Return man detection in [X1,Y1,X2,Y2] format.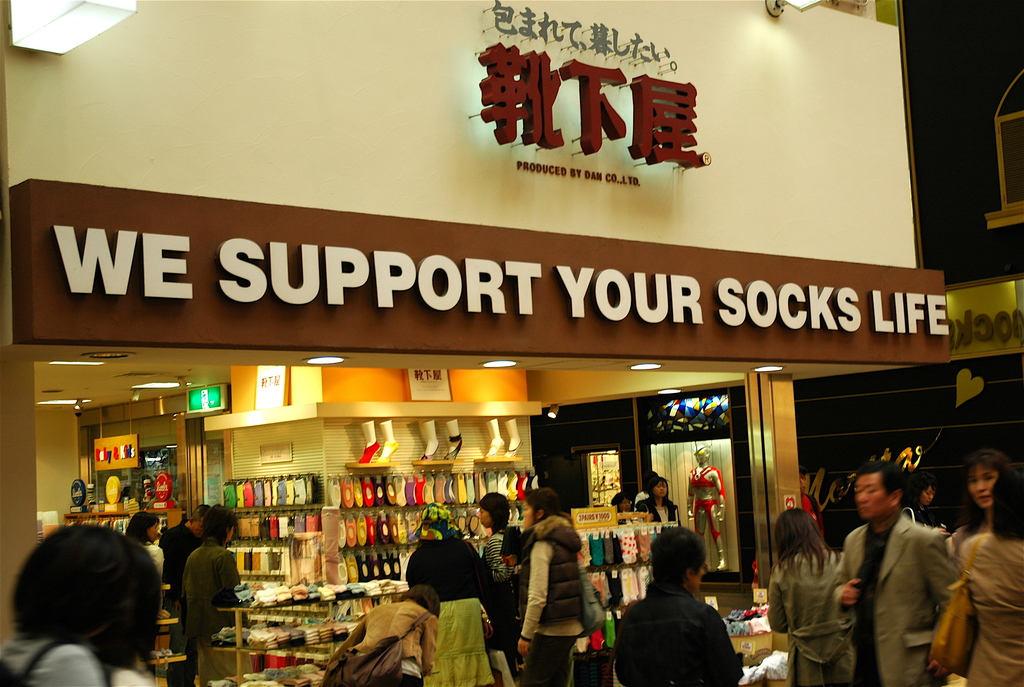
[635,471,662,508].
